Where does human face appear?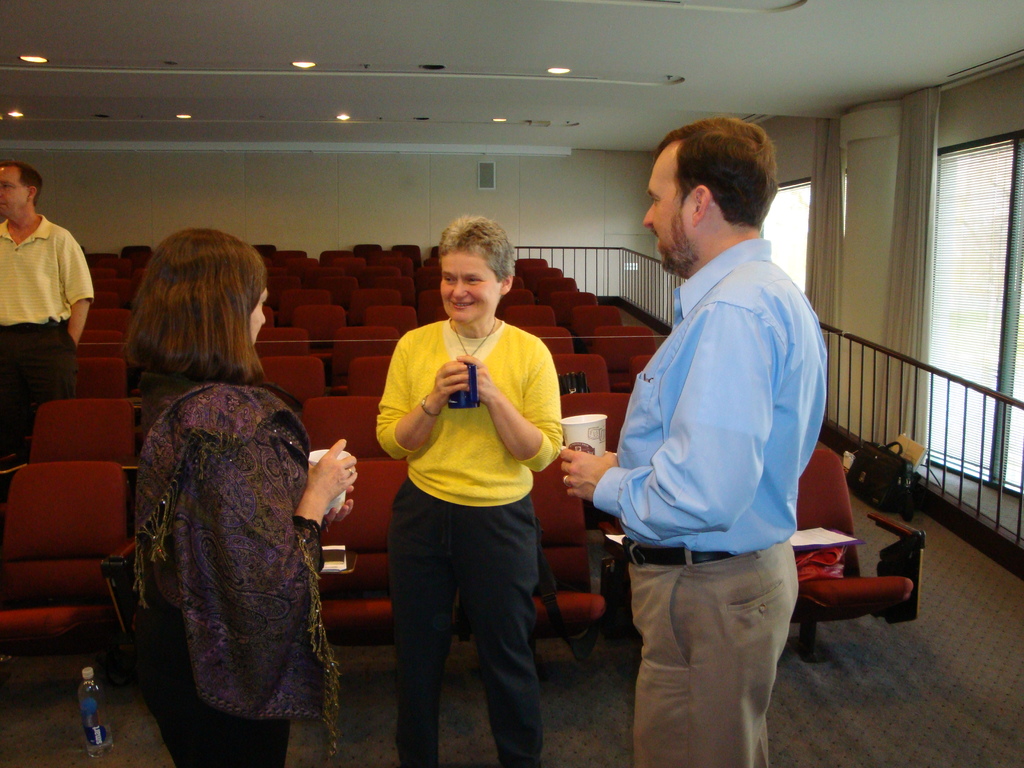
Appears at crop(247, 285, 268, 341).
